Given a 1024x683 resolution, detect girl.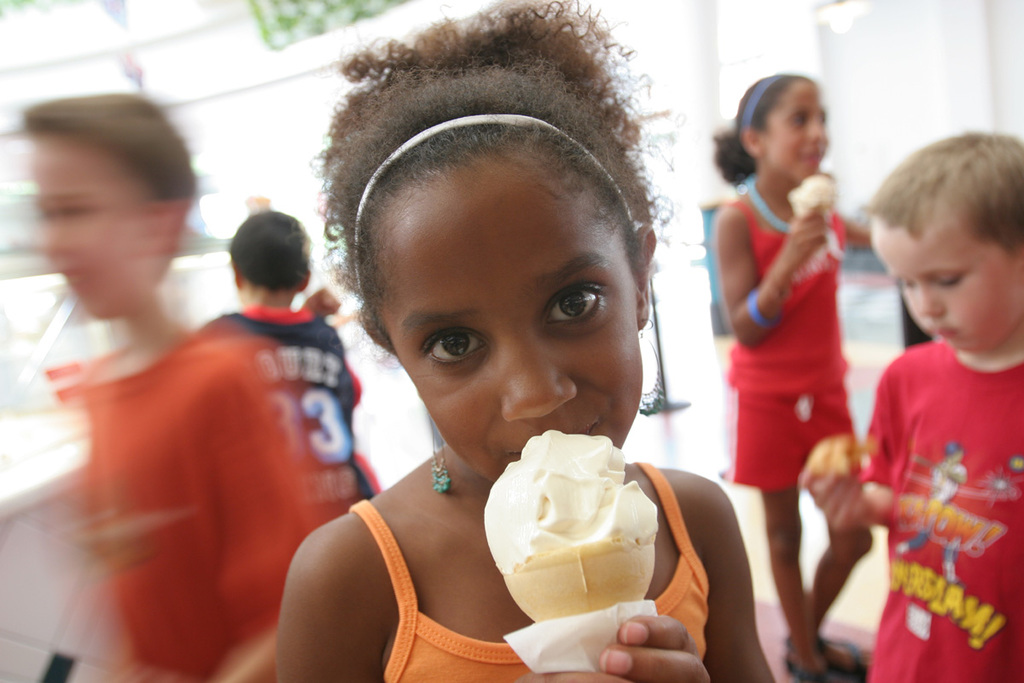
x1=272, y1=0, x2=777, y2=682.
